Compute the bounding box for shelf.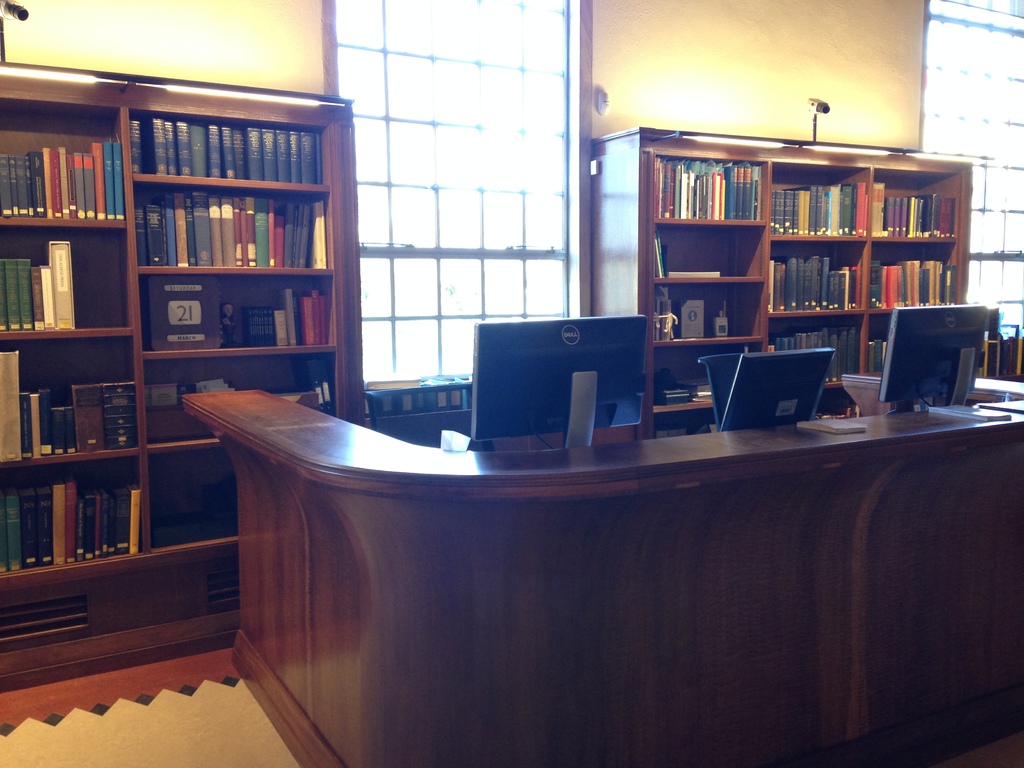
pyautogui.locateOnScreen(0, 344, 154, 473).
